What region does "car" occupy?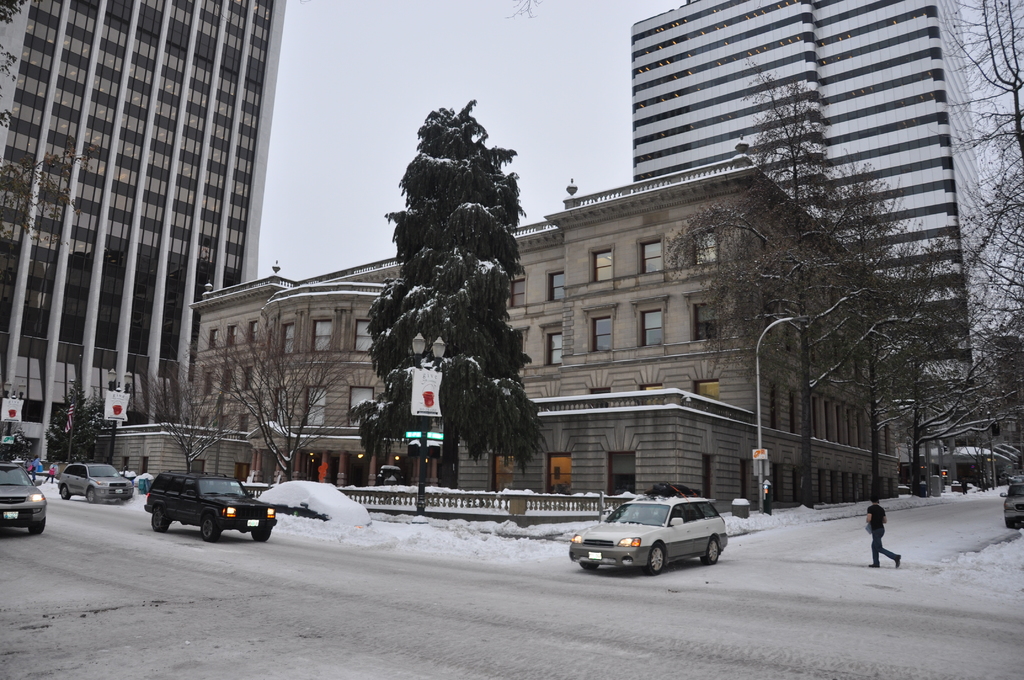
detection(568, 485, 728, 577).
